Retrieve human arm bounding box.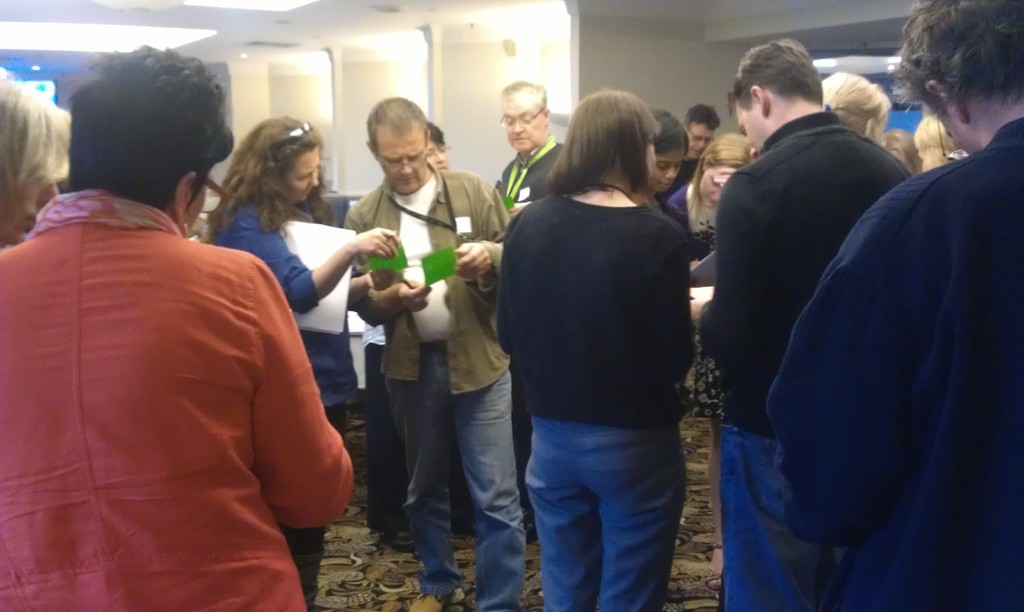
Bounding box: <bbox>349, 202, 437, 340</bbox>.
